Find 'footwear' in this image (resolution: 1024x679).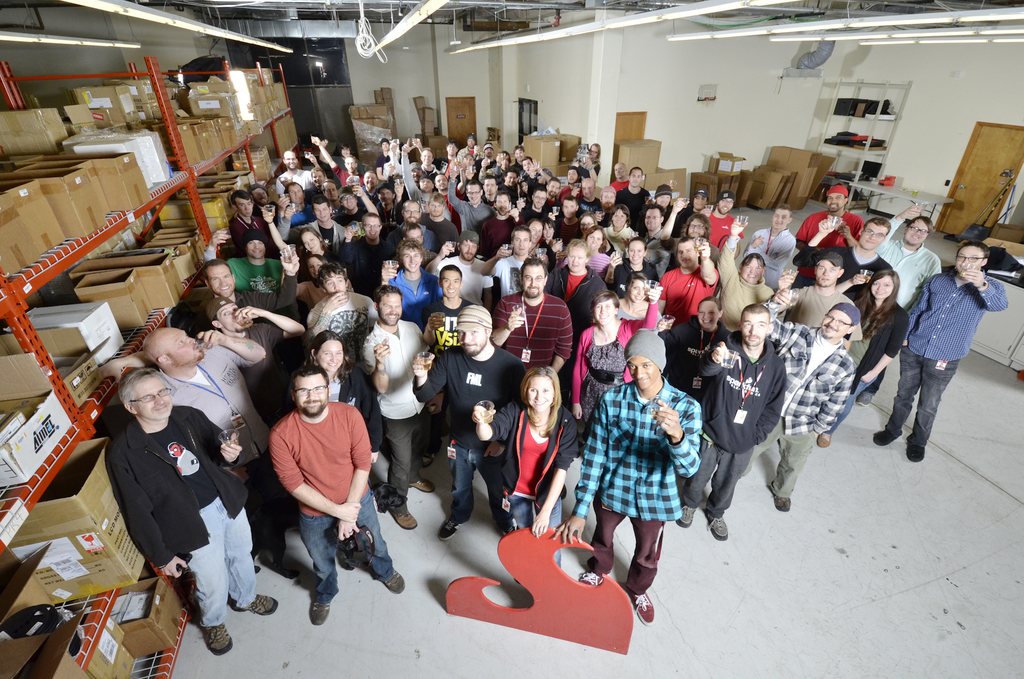
box(229, 596, 280, 618).
